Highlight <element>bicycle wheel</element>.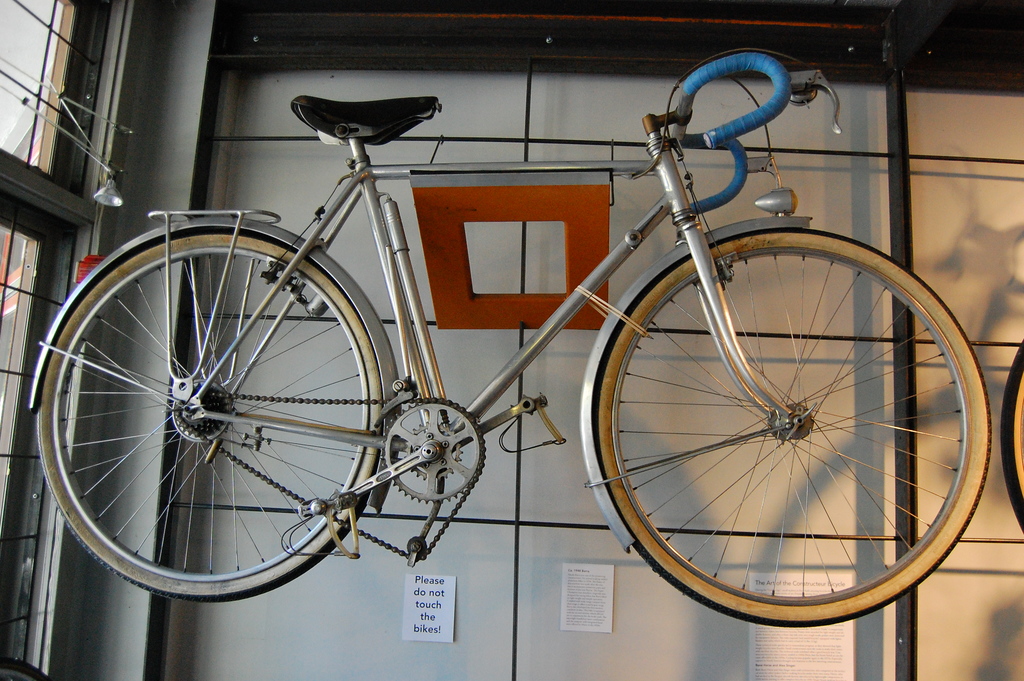
Highlighted region: region(989, 334, 1023, 543).
